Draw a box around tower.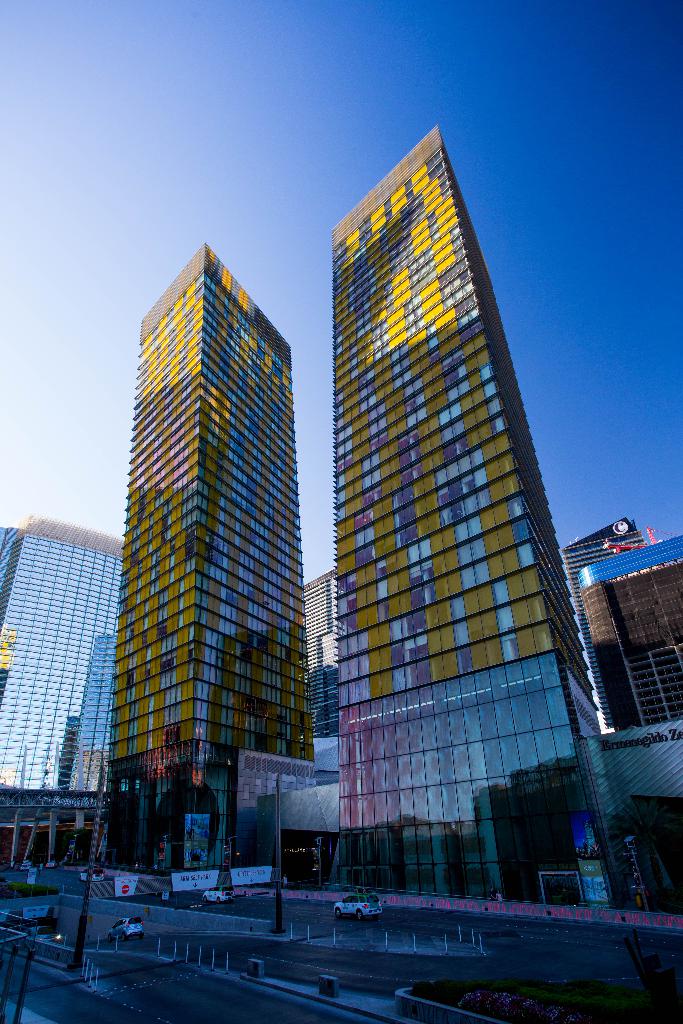
267 88 607 904.
